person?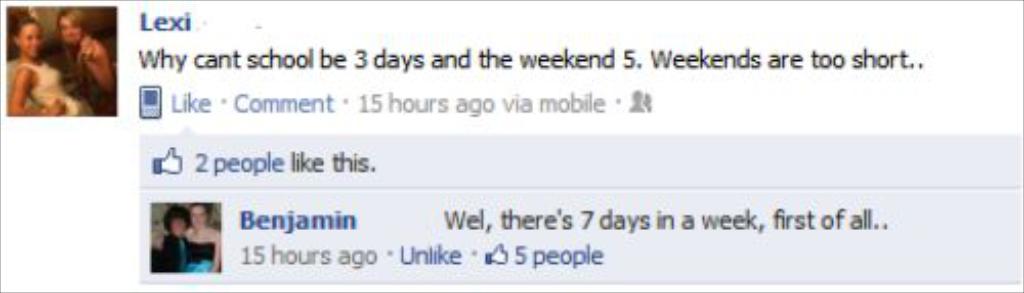
[left=188, top=203, right=217, bottom=273]
